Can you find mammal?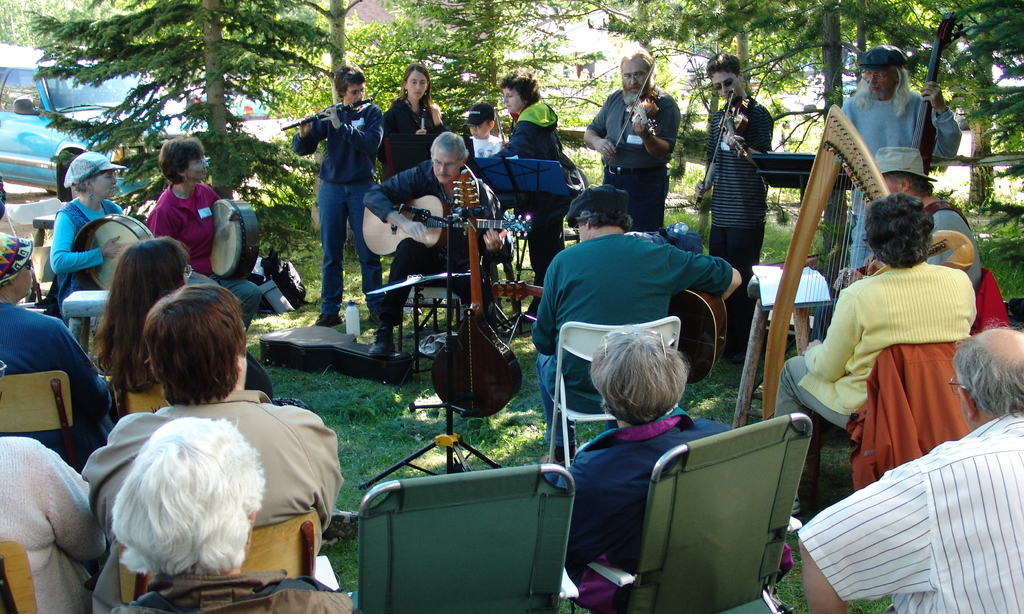
Yes, bounding box: <bbox>141, 138, 264, 333</bbox>.
